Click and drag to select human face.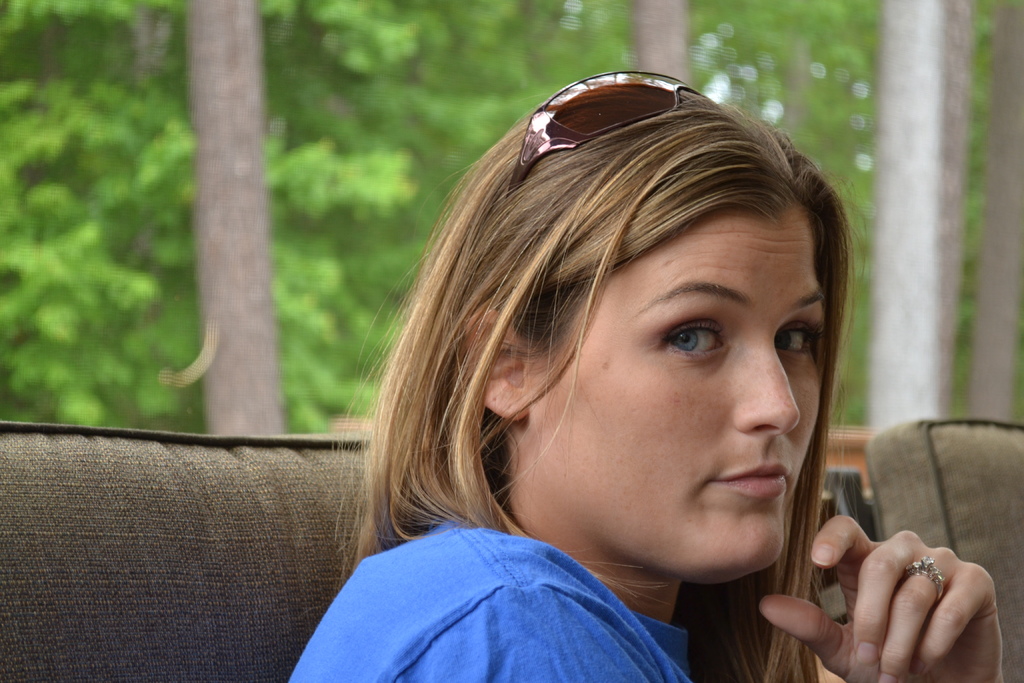
Selection: box=[531, 204, 833, 568].
